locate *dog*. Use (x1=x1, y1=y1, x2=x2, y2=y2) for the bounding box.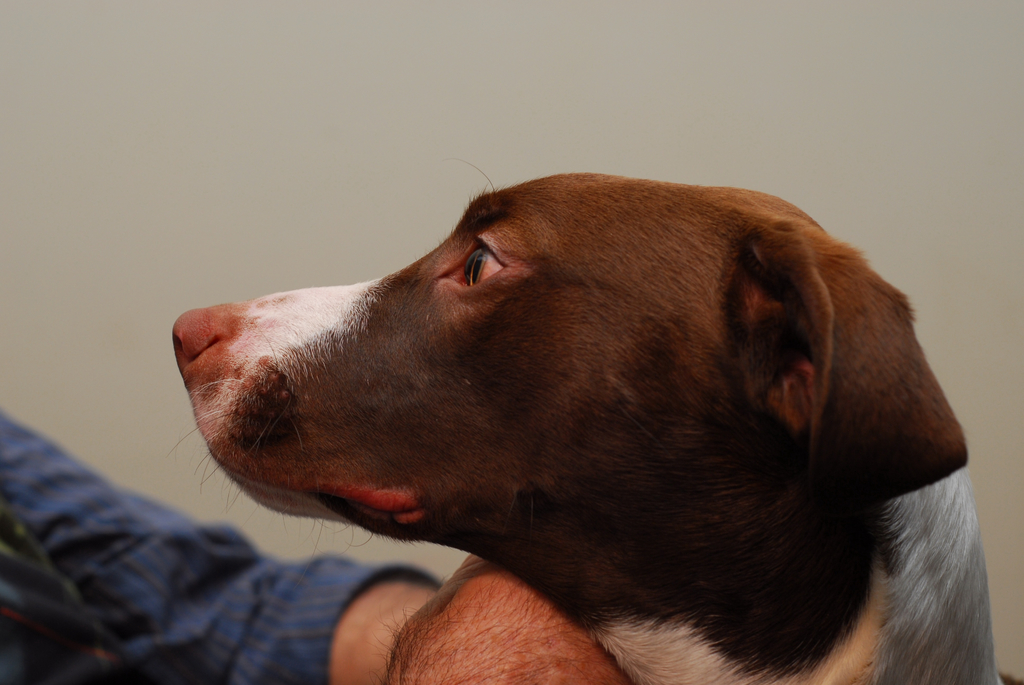
(x1=164, y1=157, x2=1023, y2=684).
